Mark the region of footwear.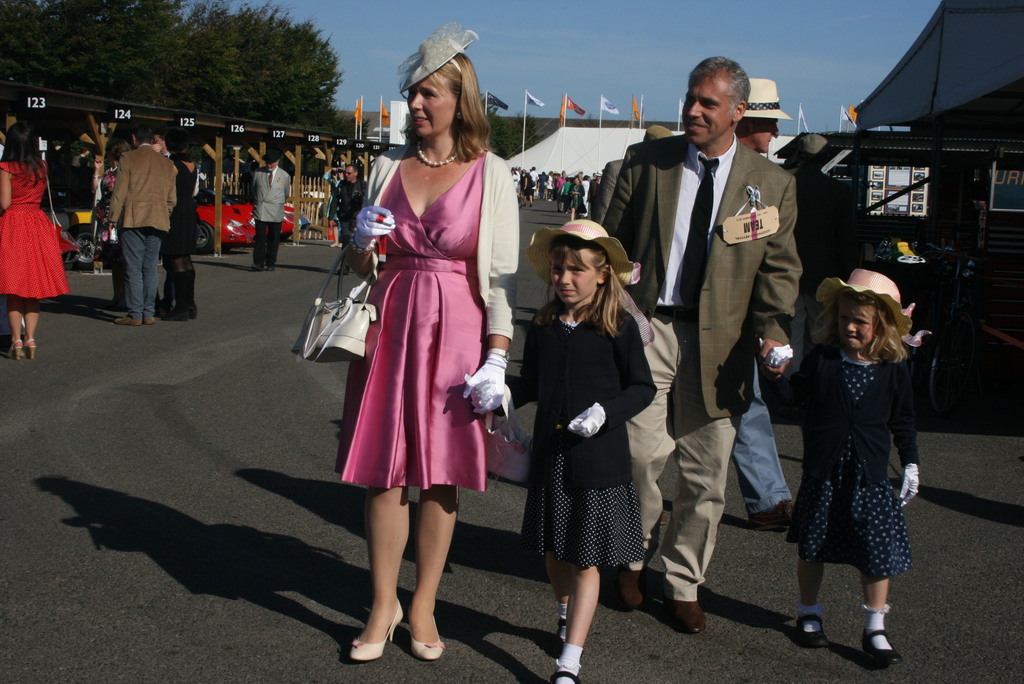
Region: (550, 667, 581, 683).
